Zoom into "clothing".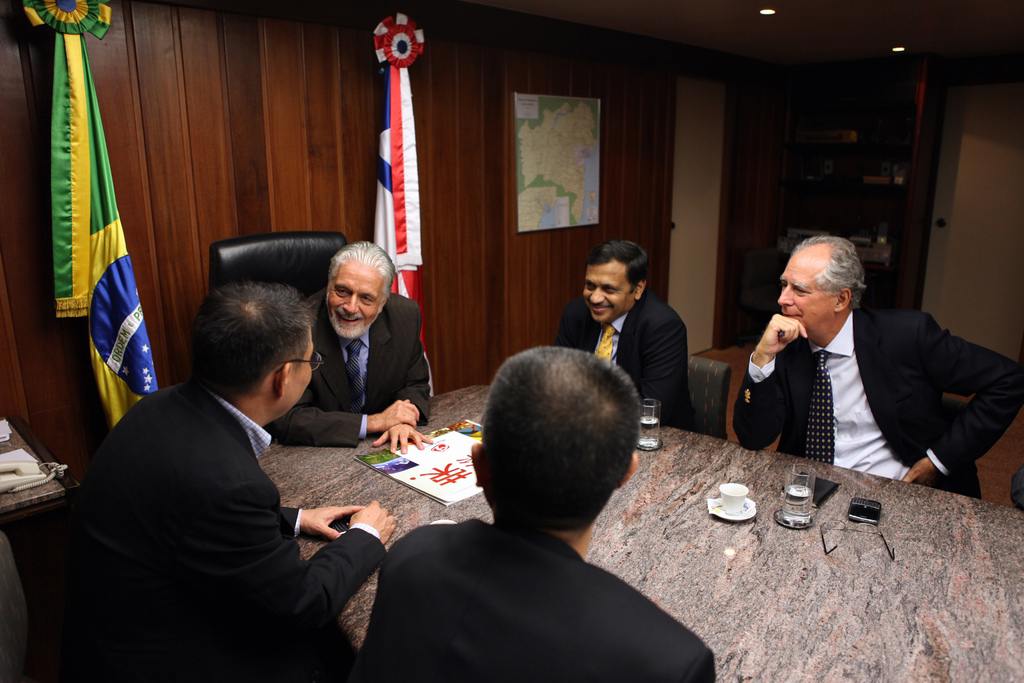
Zoom target: l=548, t=293, r=698, b=436.
